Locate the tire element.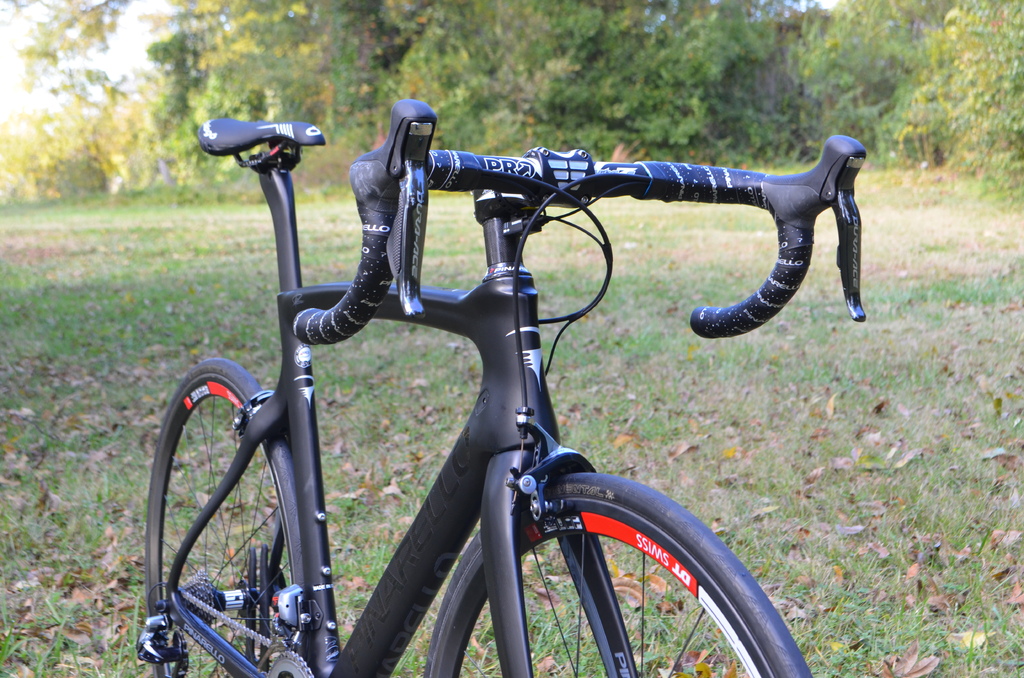
Element bbox: pyautogui.locateOnScreen(145, 361, 300, 677).
